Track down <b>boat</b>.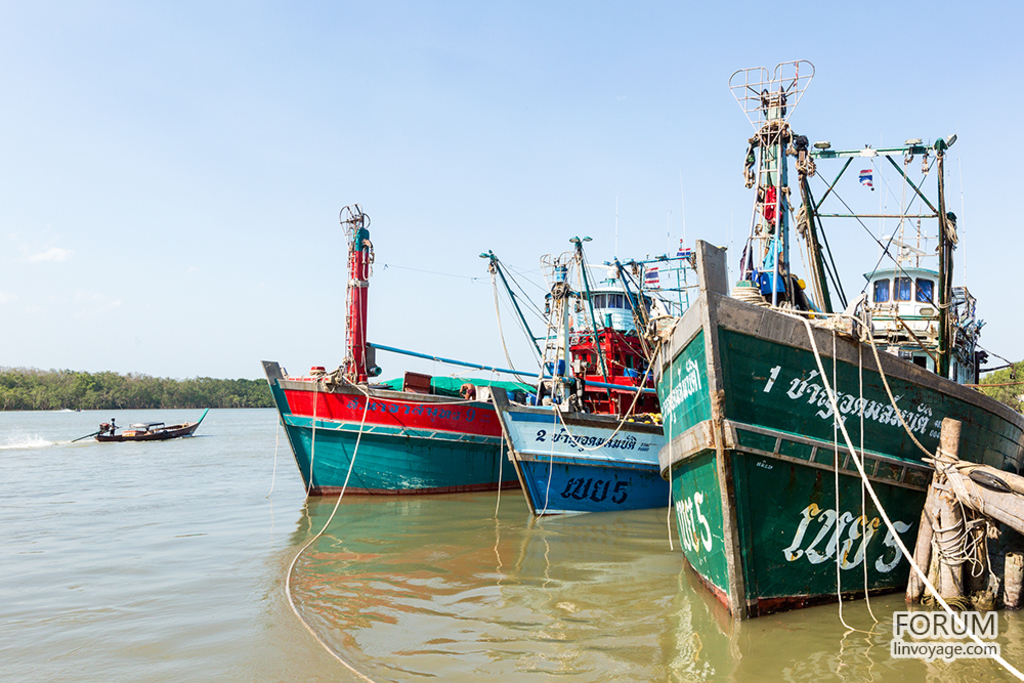
Tracked to select_region(479, 154, 716, 517).
